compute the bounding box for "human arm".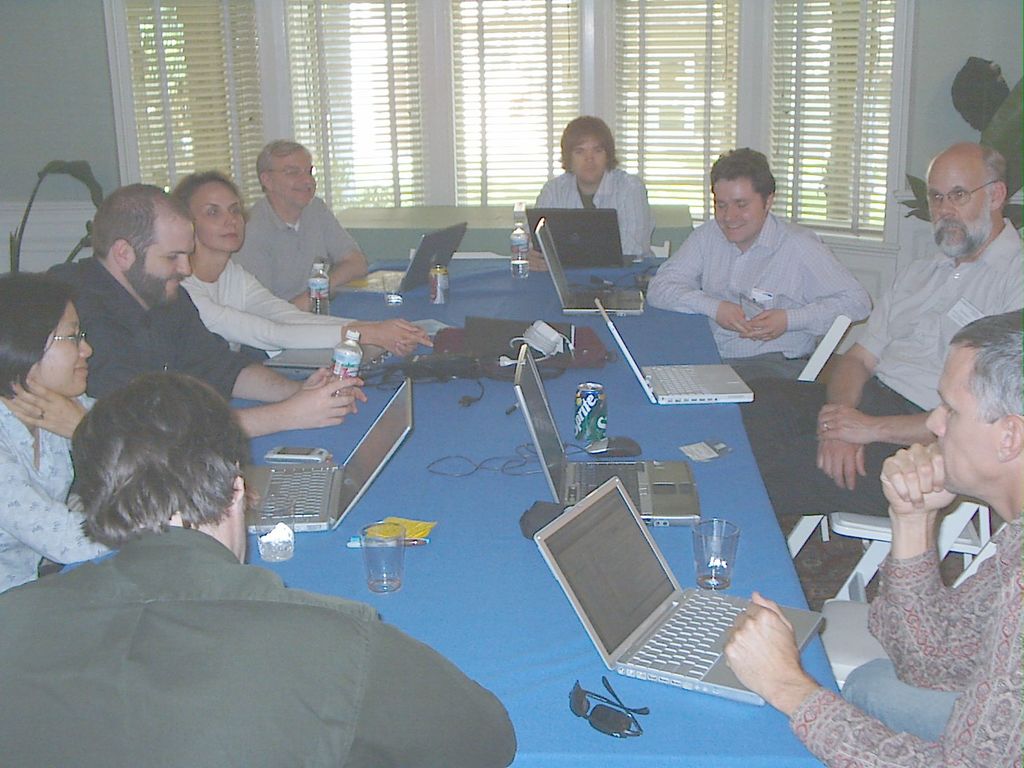
(62, 294, 357, 440).
